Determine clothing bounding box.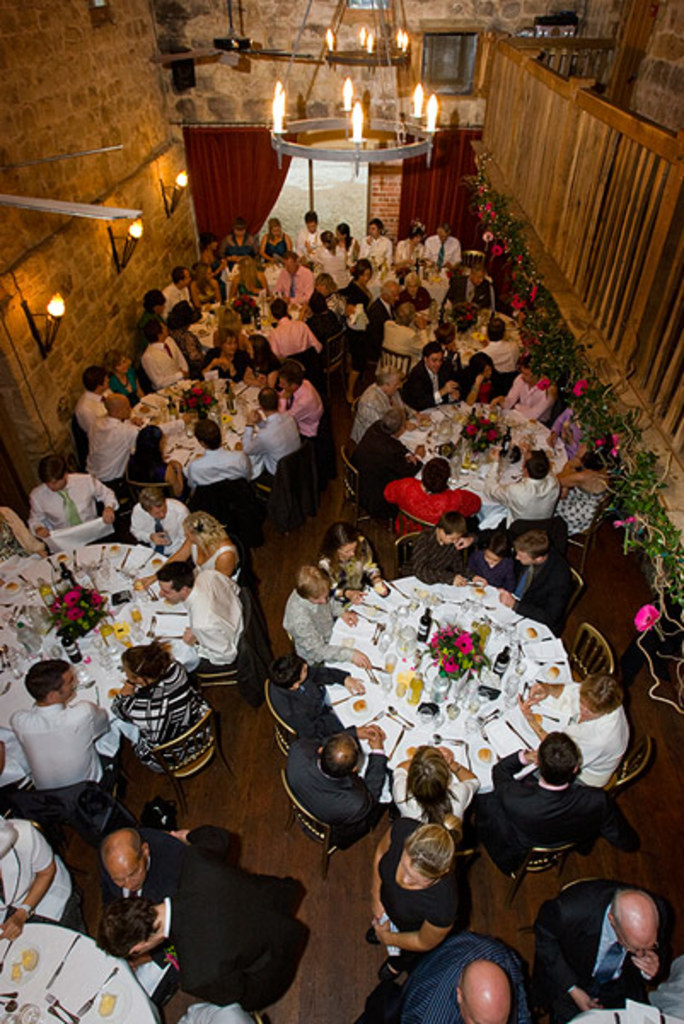
Determined: (left=116, top=664, right=229, bottom=778).
